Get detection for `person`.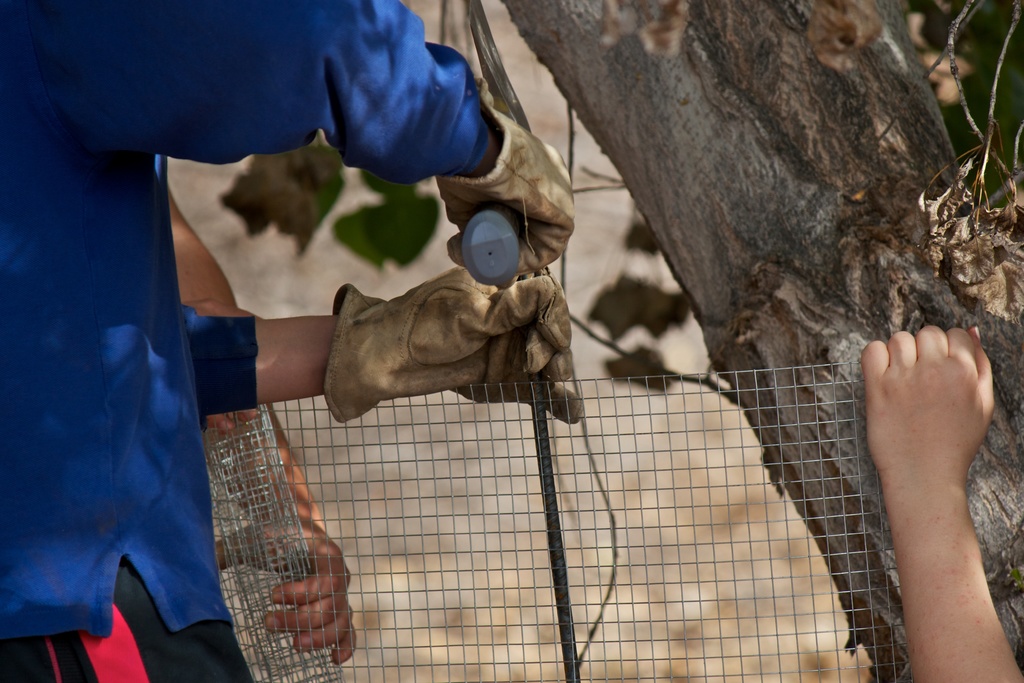
Detection: <box>0,0,586,682</box>.
